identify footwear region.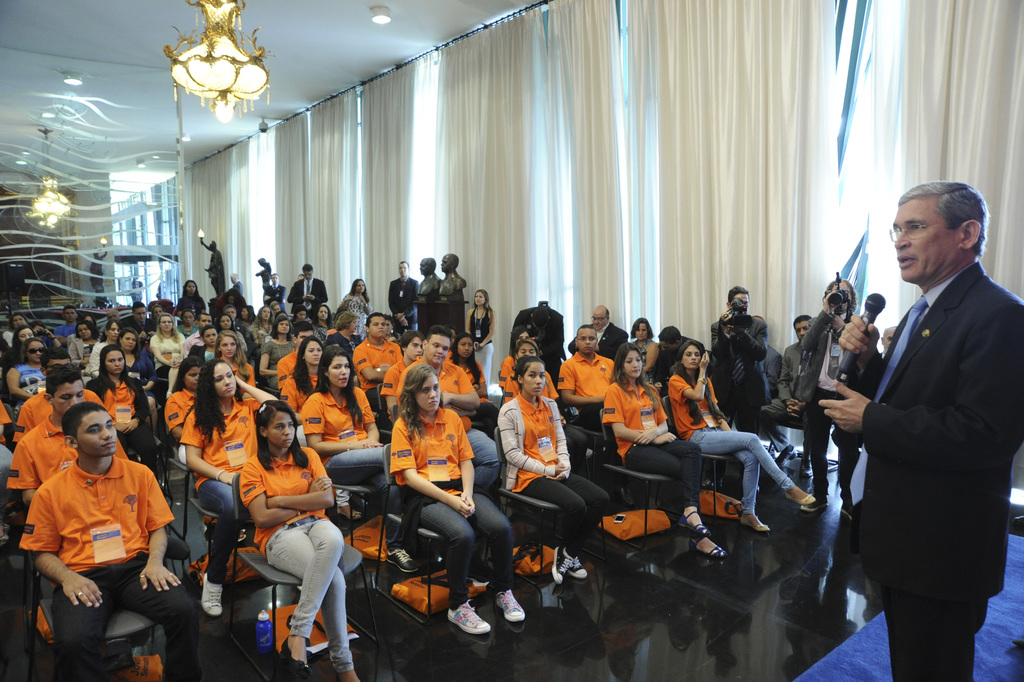
Region: [843,488,853,508].
